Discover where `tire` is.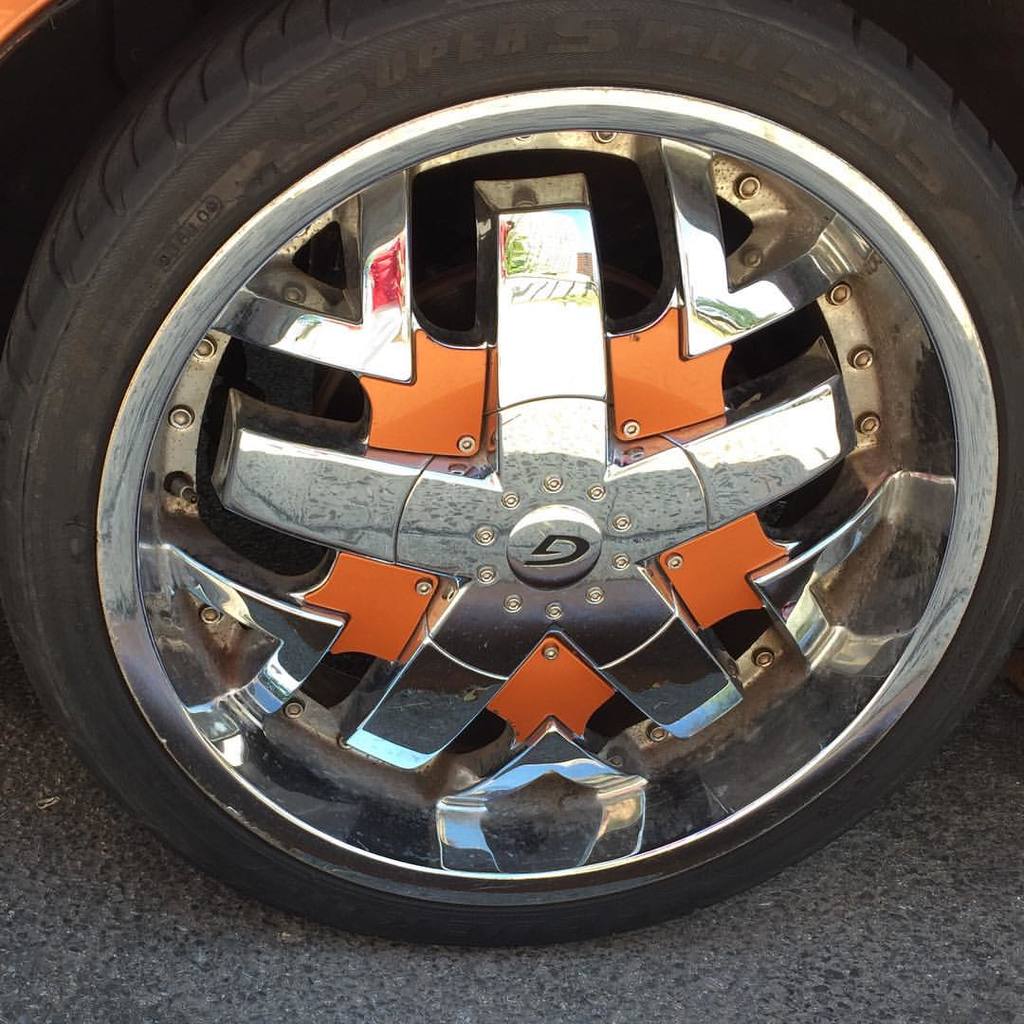
Discovered at (0,0,1023,949).
